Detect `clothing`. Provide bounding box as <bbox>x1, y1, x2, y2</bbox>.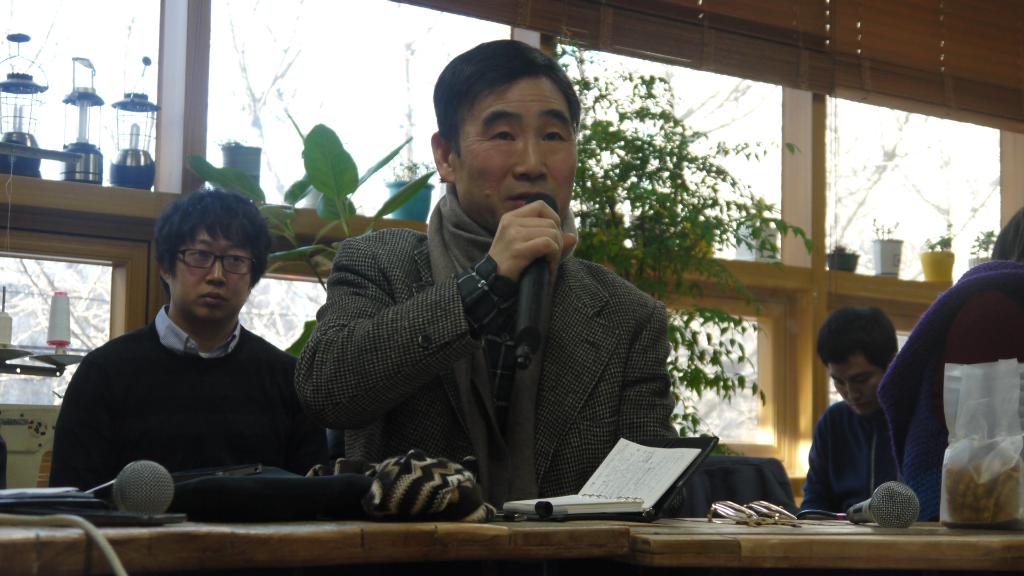
<bbox>47, 303, 328, 497</bbox>.
